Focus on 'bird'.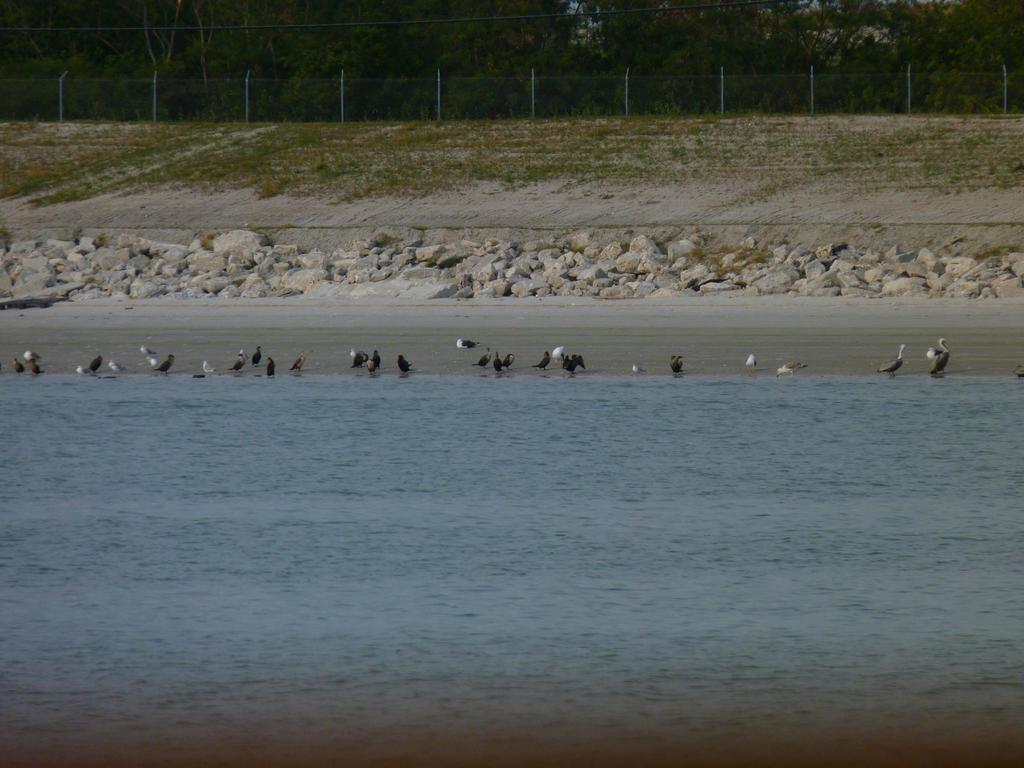
Focused at [742, 354, 759, 378].
